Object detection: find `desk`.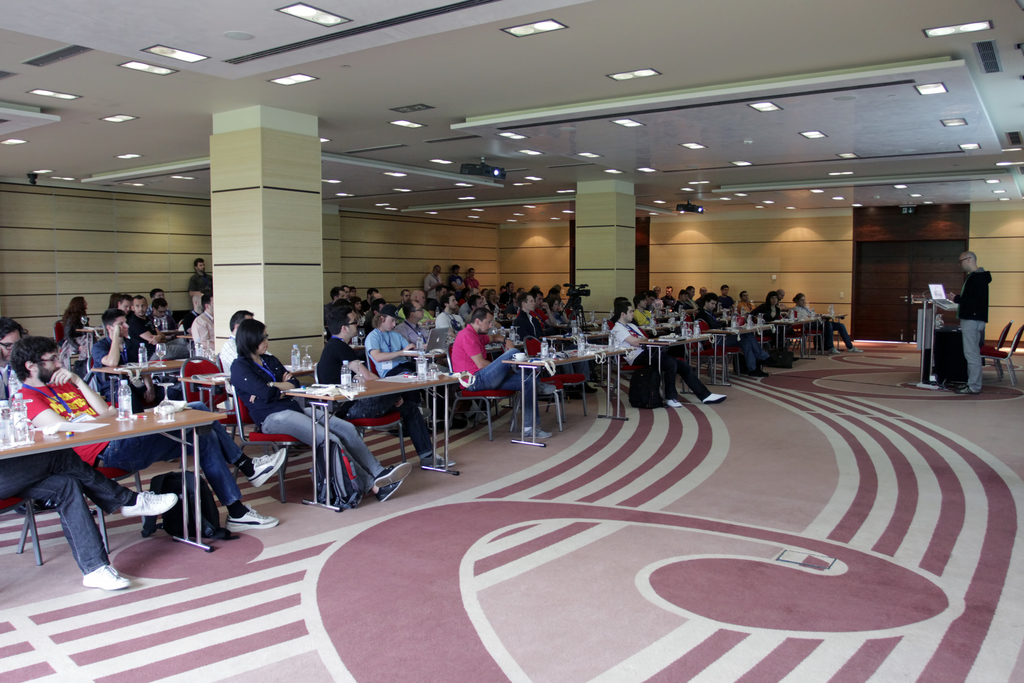
rect(259, 370, 444, 508).
